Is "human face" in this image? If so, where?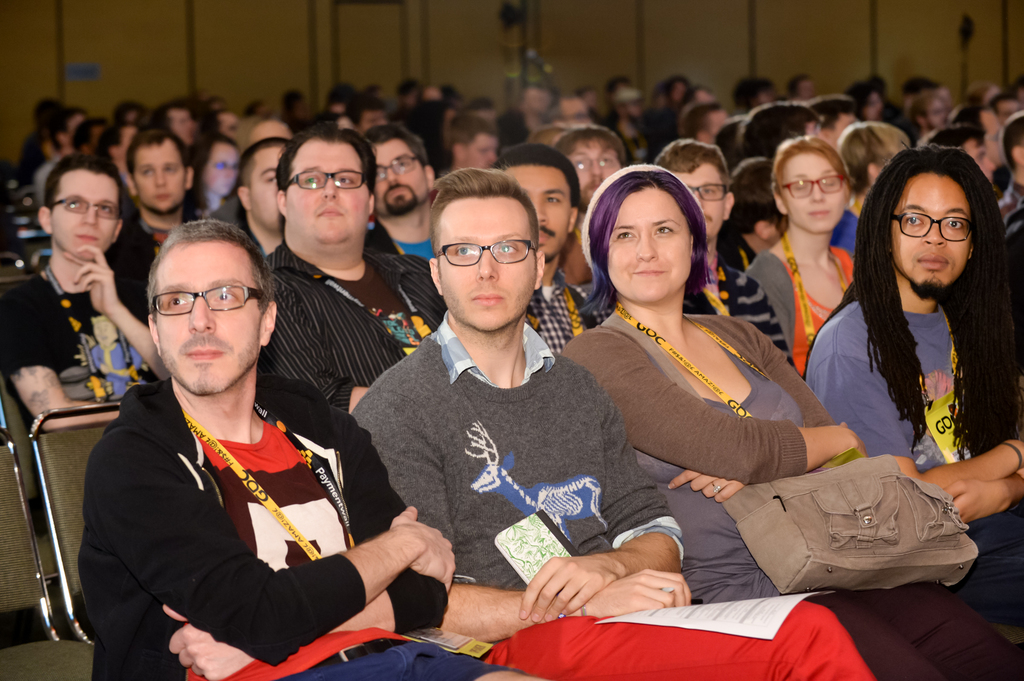
Yes, at rect(149, 245, 260, 393).
